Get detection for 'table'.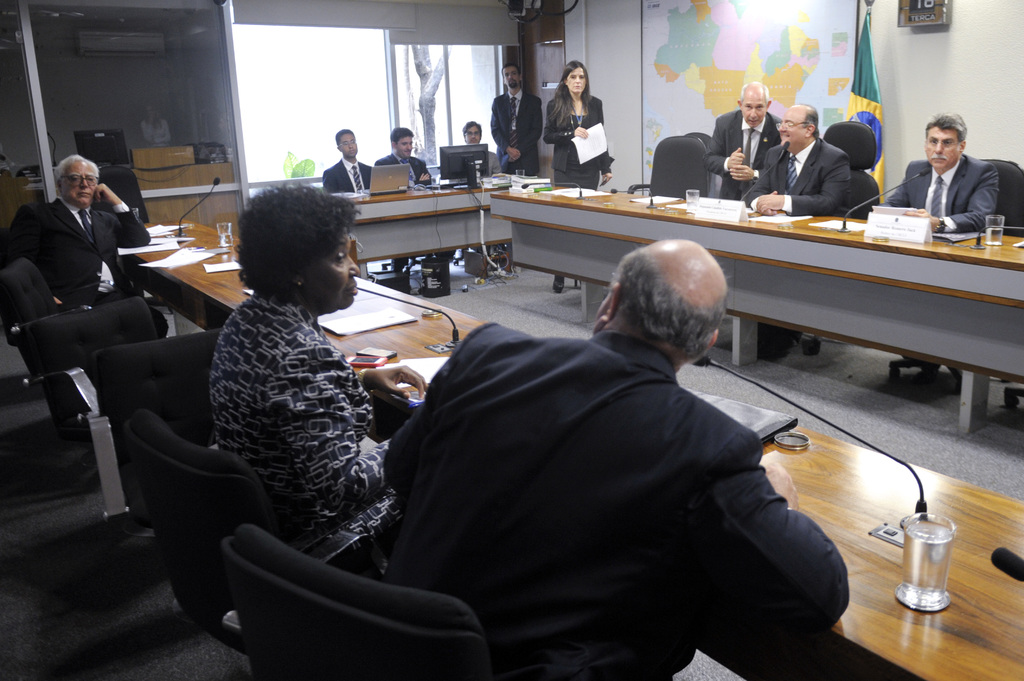
Detection: 351:160:539:276.
